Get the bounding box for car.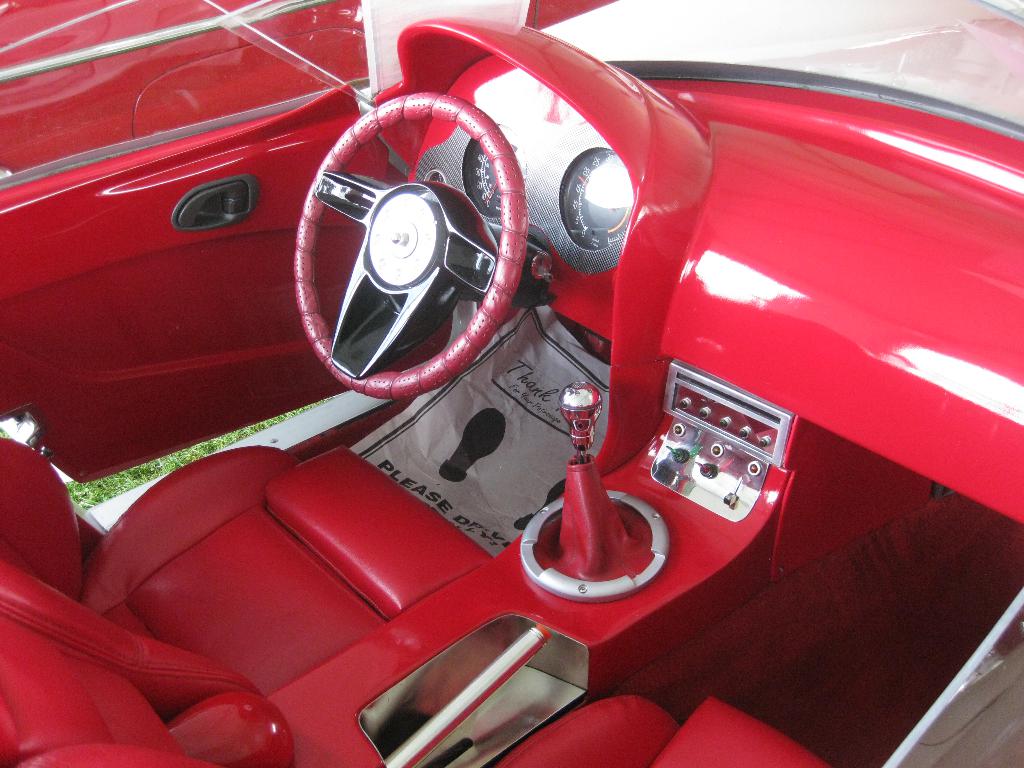
box=[0, 0, 1023, 767].
